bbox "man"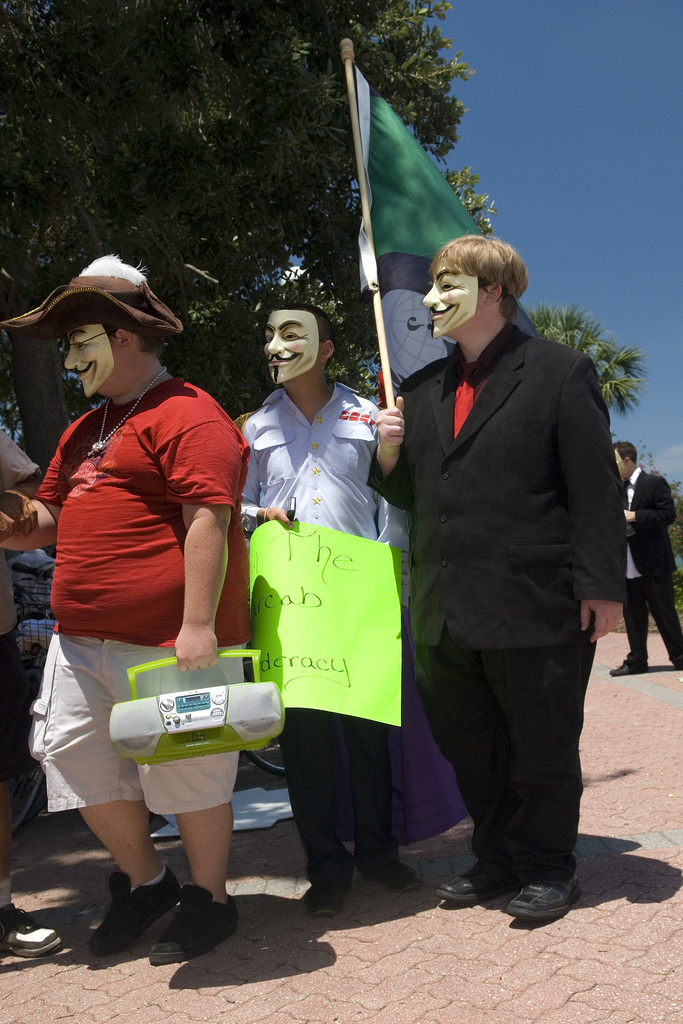
(0, 250, 252, 964)
